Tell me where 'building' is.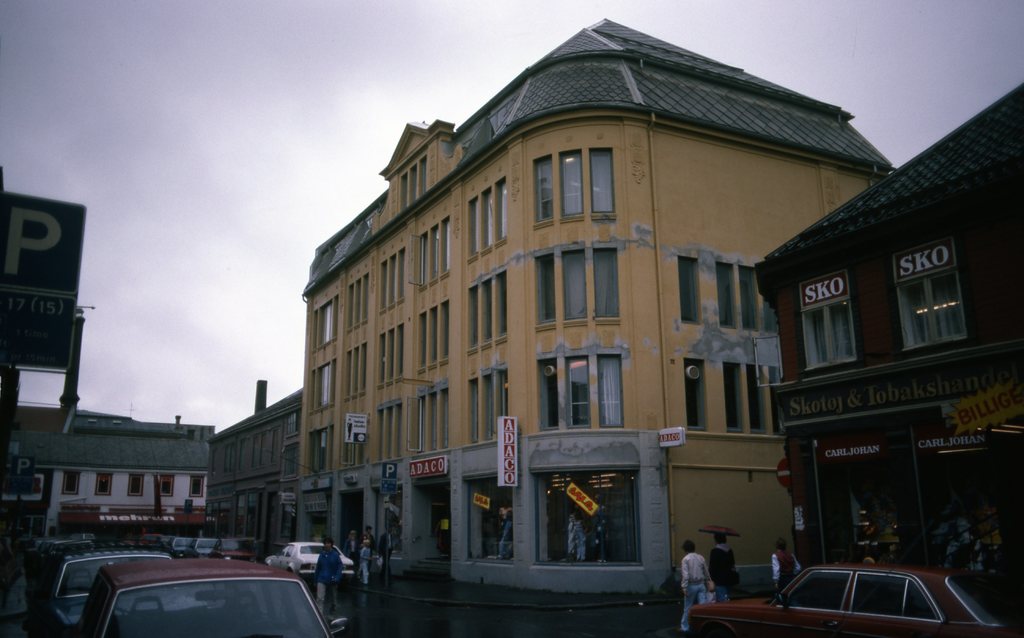
'building' is at l=301, t=15, r=893, b=596.
